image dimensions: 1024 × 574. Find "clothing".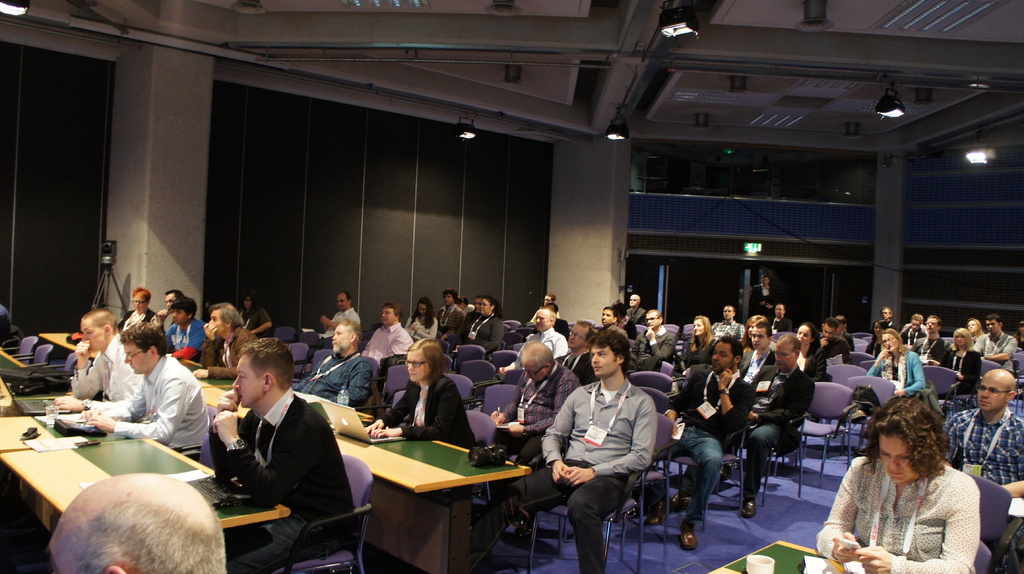
region(316, 307, 356, 344).
